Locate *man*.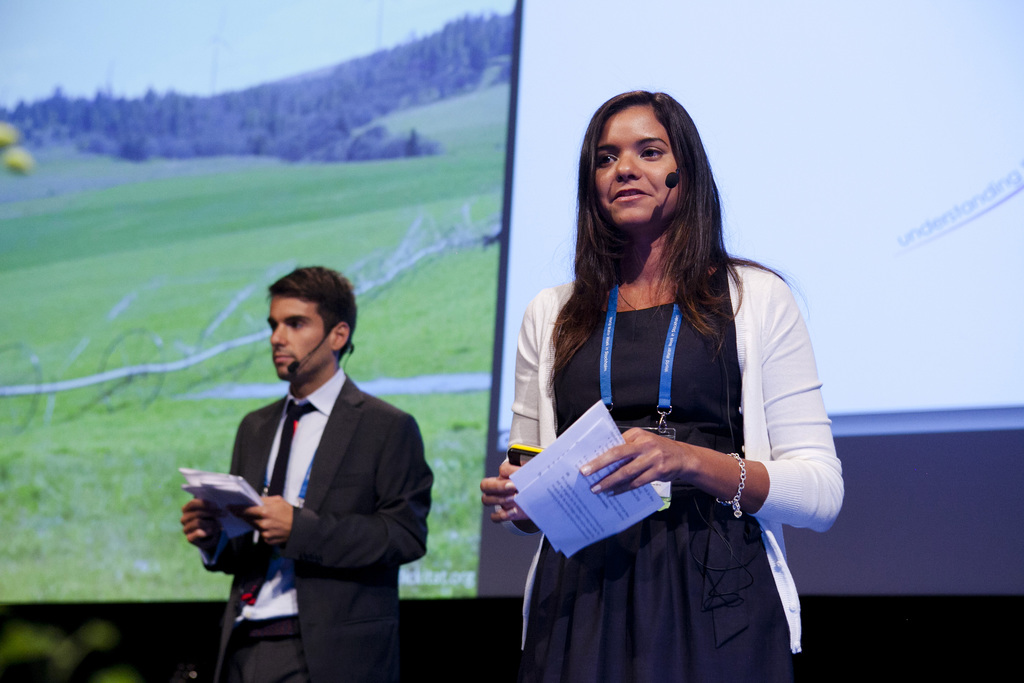
Bounding box: [184, 267, 437, 668].
